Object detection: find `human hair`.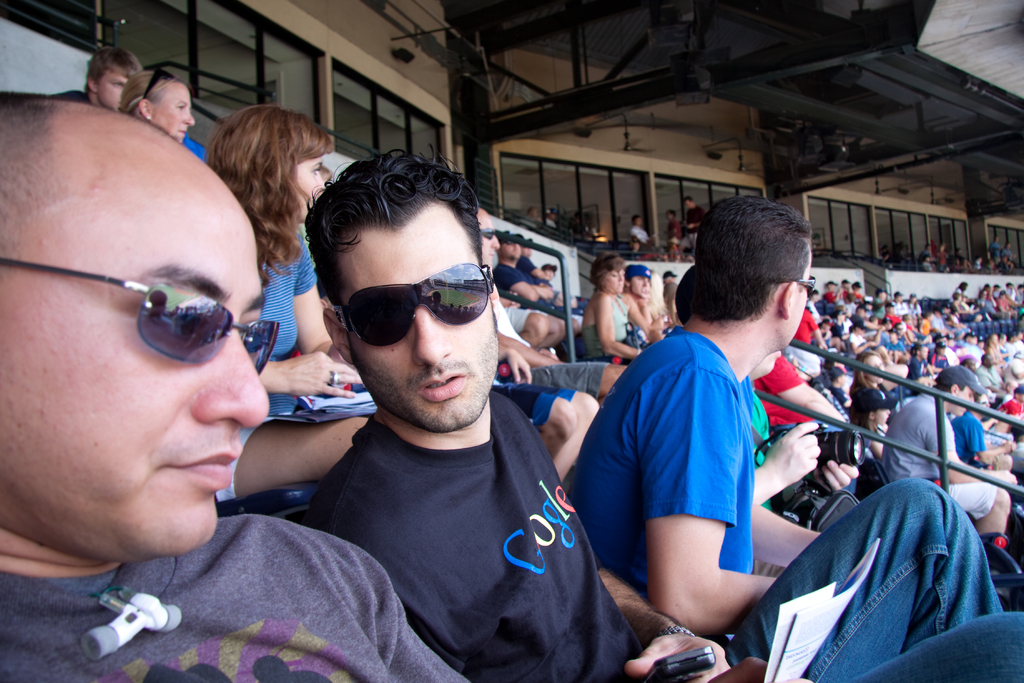
locate(855, 352, 876, 390).
